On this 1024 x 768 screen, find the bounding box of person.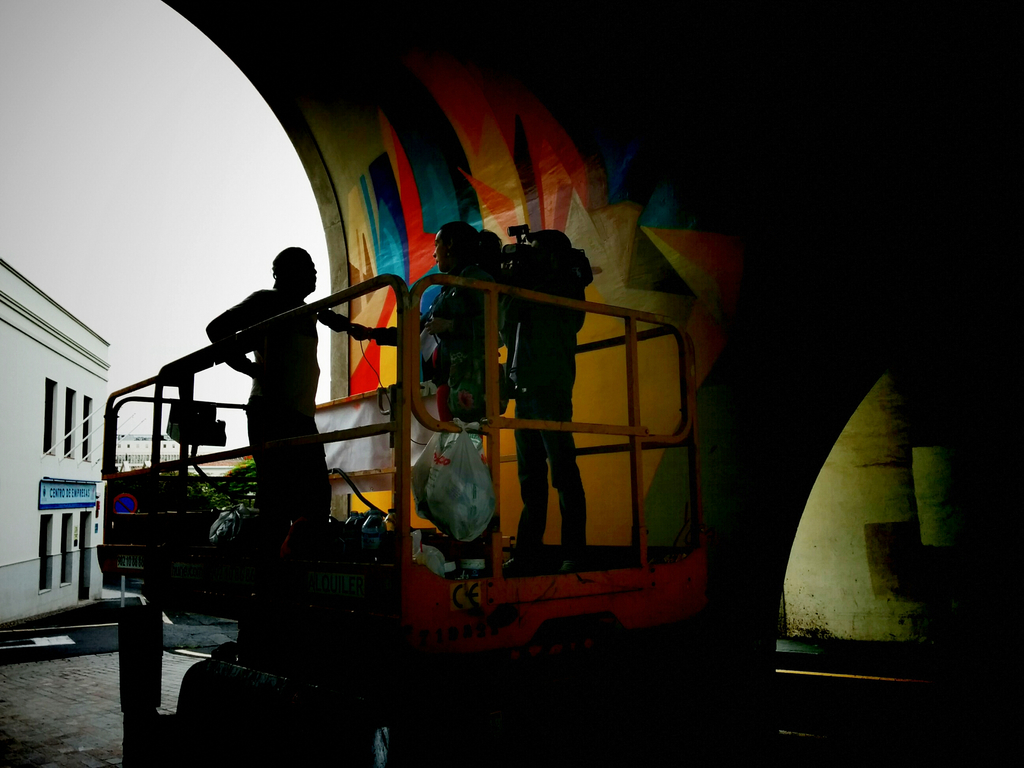
Bounding box: detection(209, 217, 342, 538).
